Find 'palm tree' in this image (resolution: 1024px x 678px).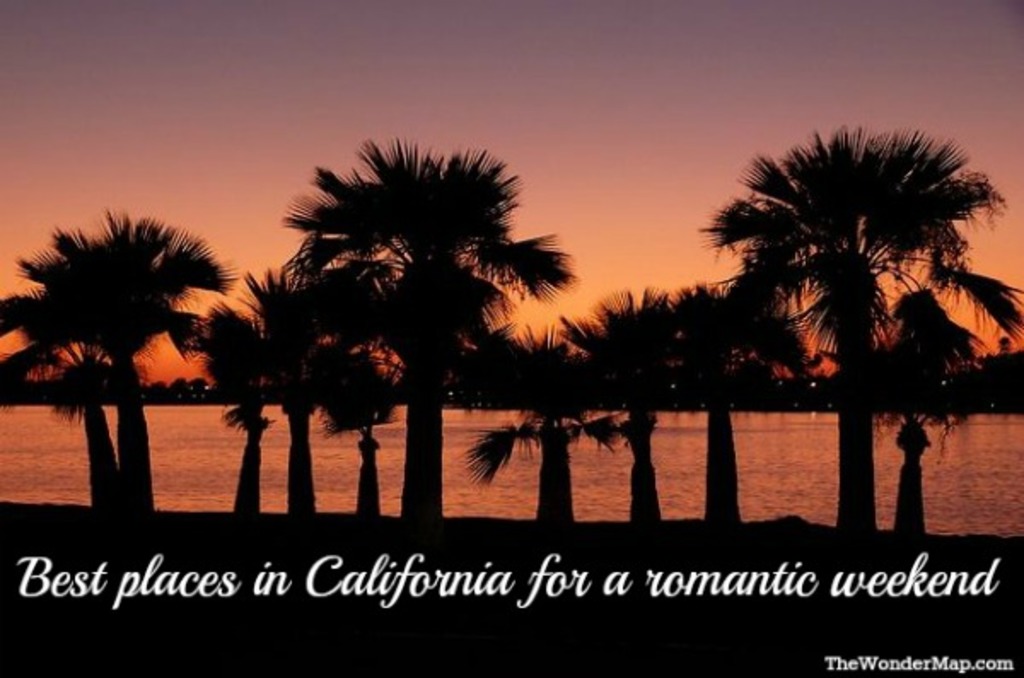
crop(705, 121, 988, 562).
